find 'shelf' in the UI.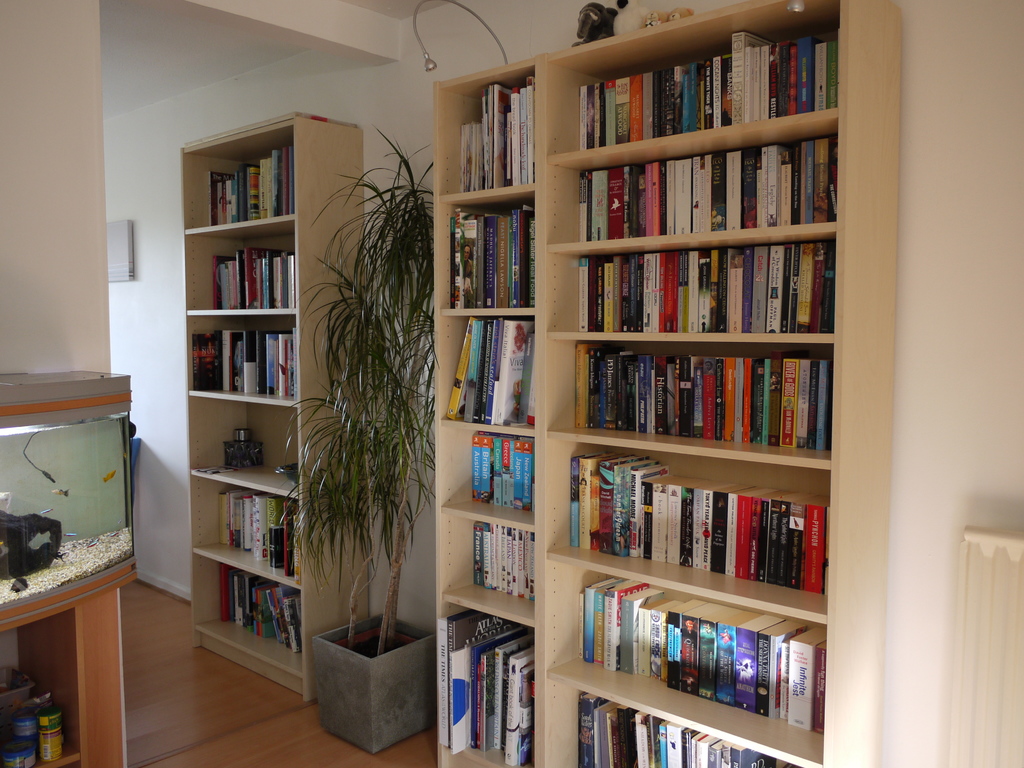
UI element at [x1=429, y1=57, x2=540, y2=767].
